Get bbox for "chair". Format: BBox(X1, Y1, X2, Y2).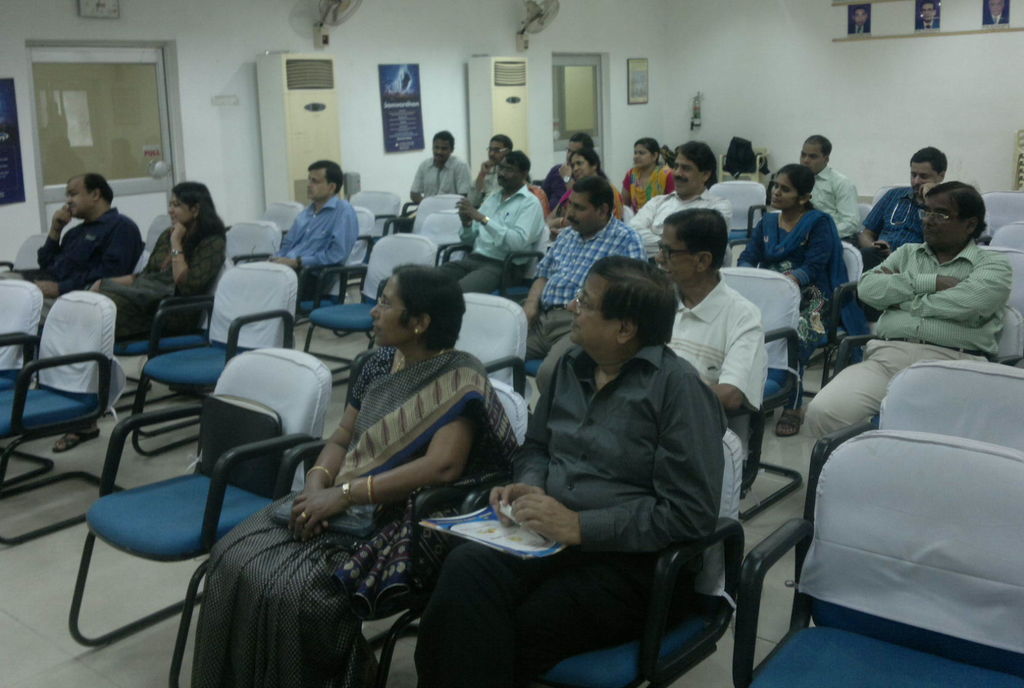
BBox(824, 306, 1023, 422).
